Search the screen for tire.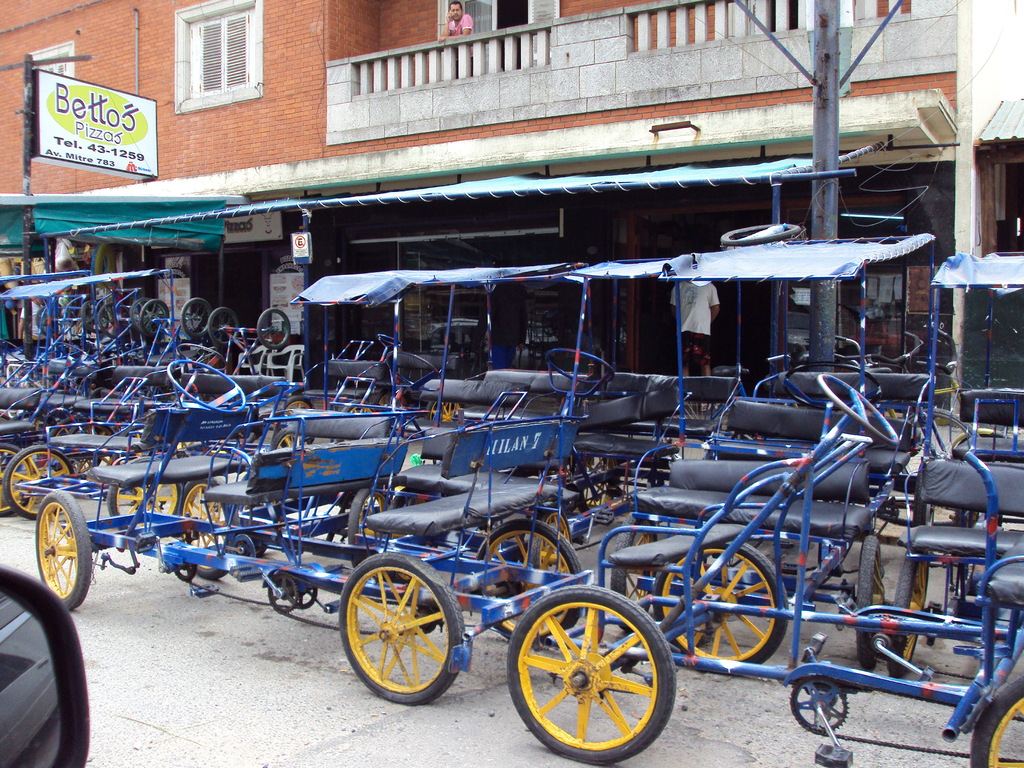
Found at box=[257, 308, 293, 350].
